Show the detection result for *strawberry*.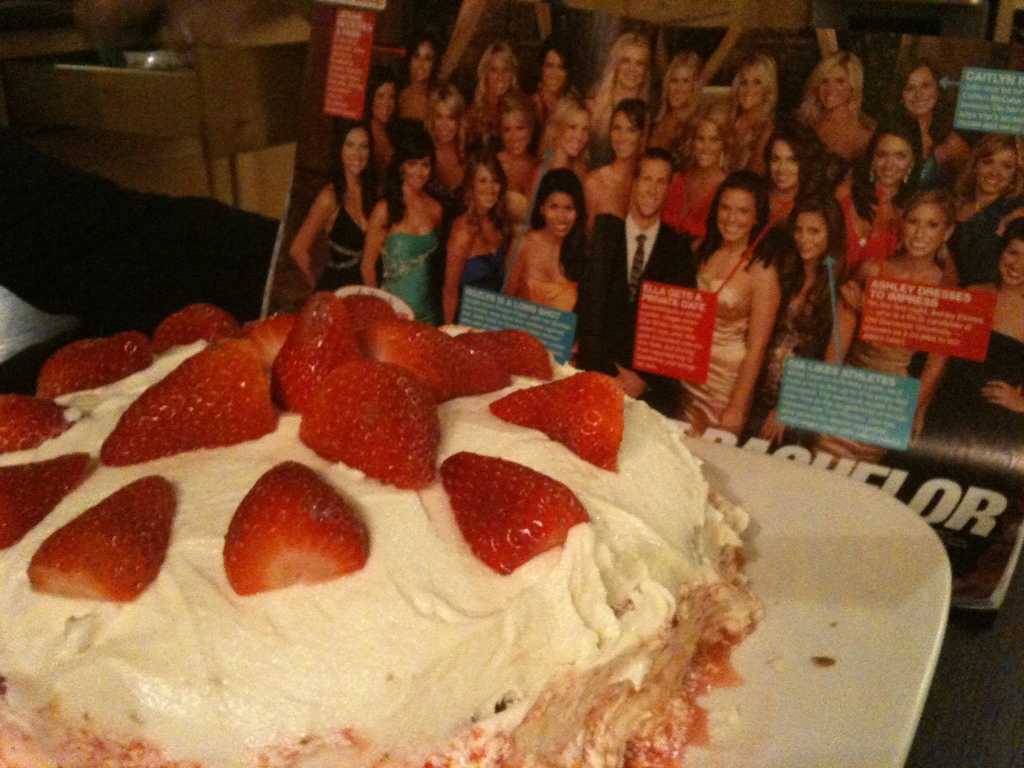
left=340, top=294, right=396, bottom=343.
